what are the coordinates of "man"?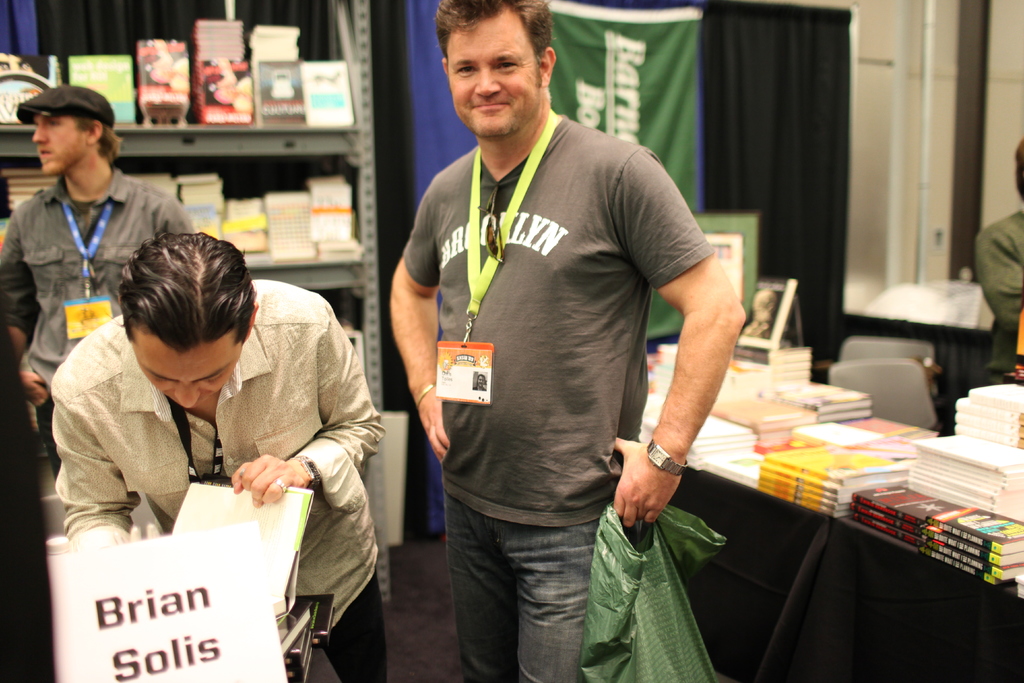
select_region(382, 0, 749, 682).
